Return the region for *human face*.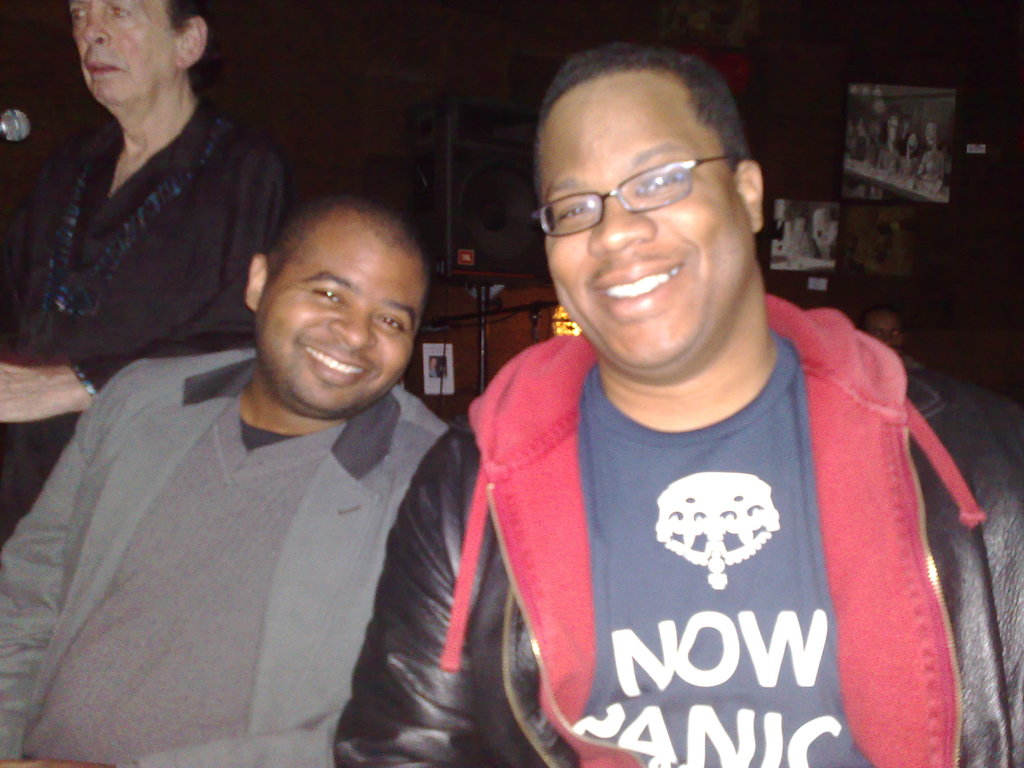
detection(540, 81, 751, 368).
